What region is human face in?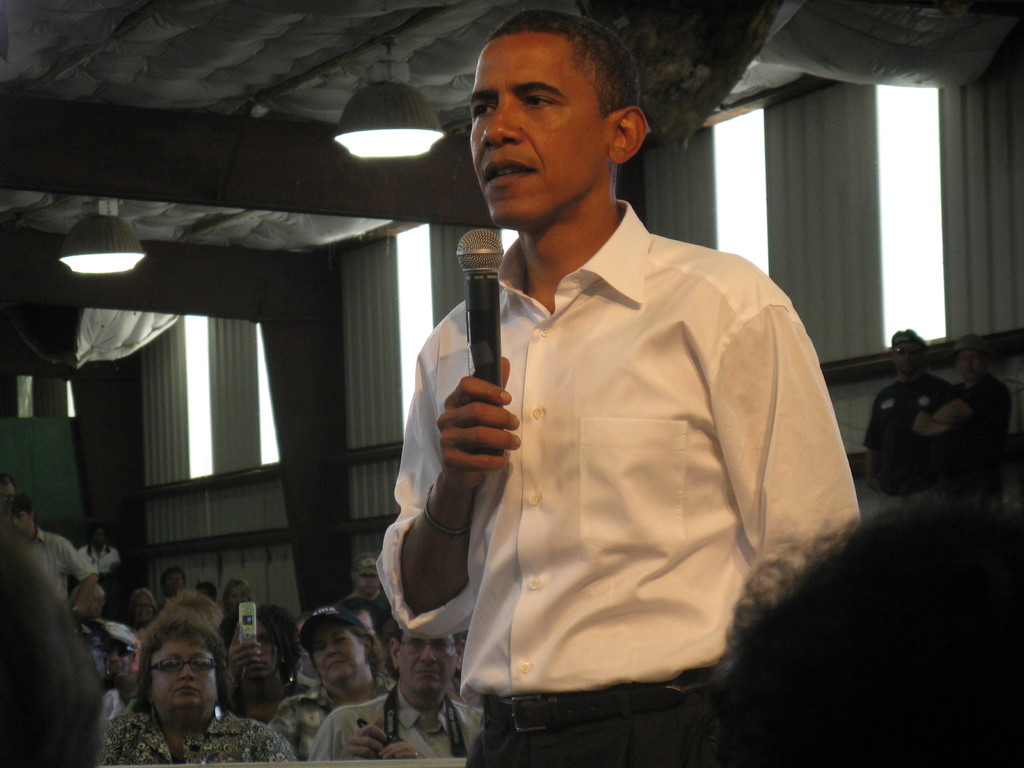
locate(255, 621, 277, 682).
